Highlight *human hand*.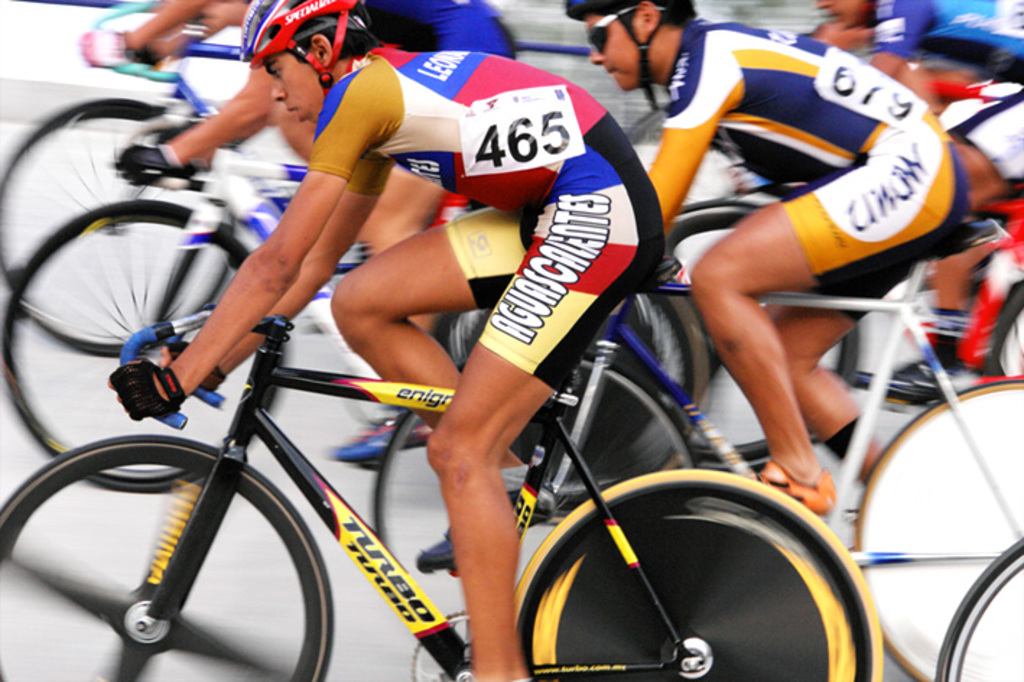
Highlighted region: 74 27 133 66.
